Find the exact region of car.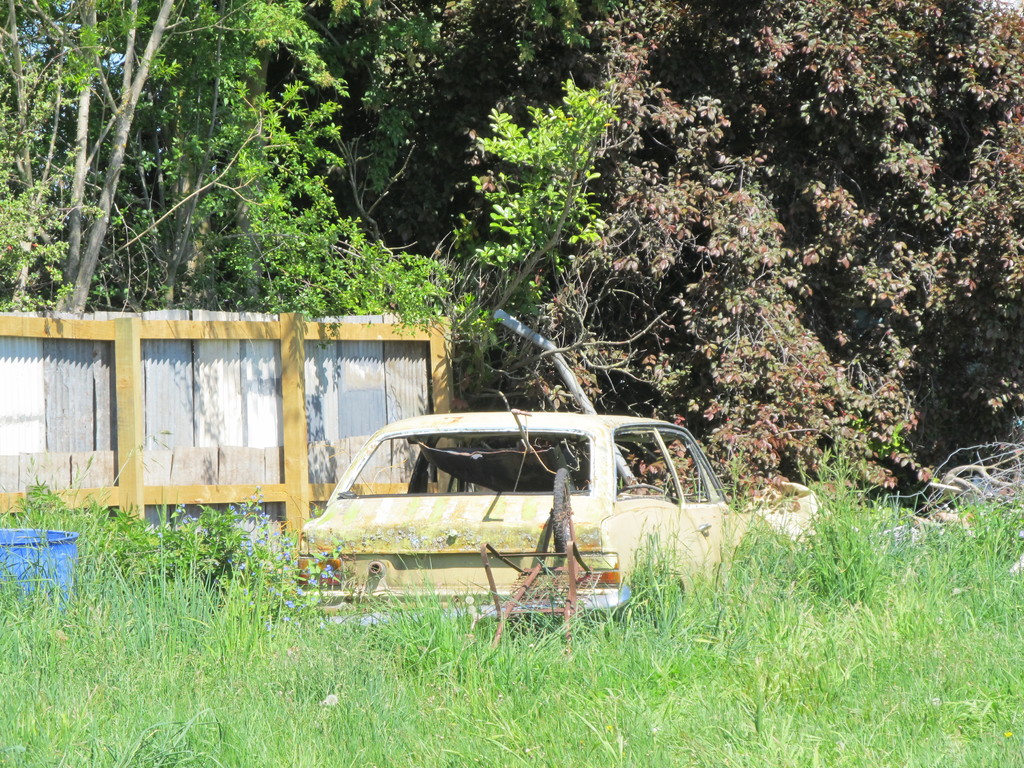
Exact region: 300, 408, 824, 653.
